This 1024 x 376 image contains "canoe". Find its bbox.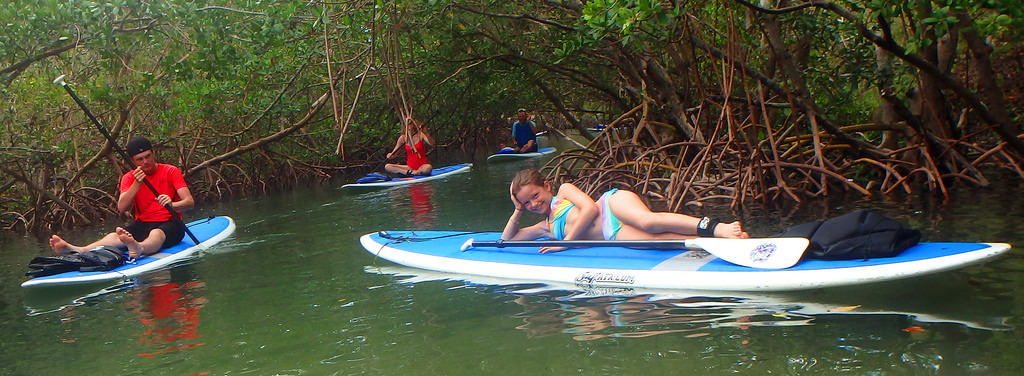
{"left": 485, "top": 143, "right": 553, "bottom": 160}.
